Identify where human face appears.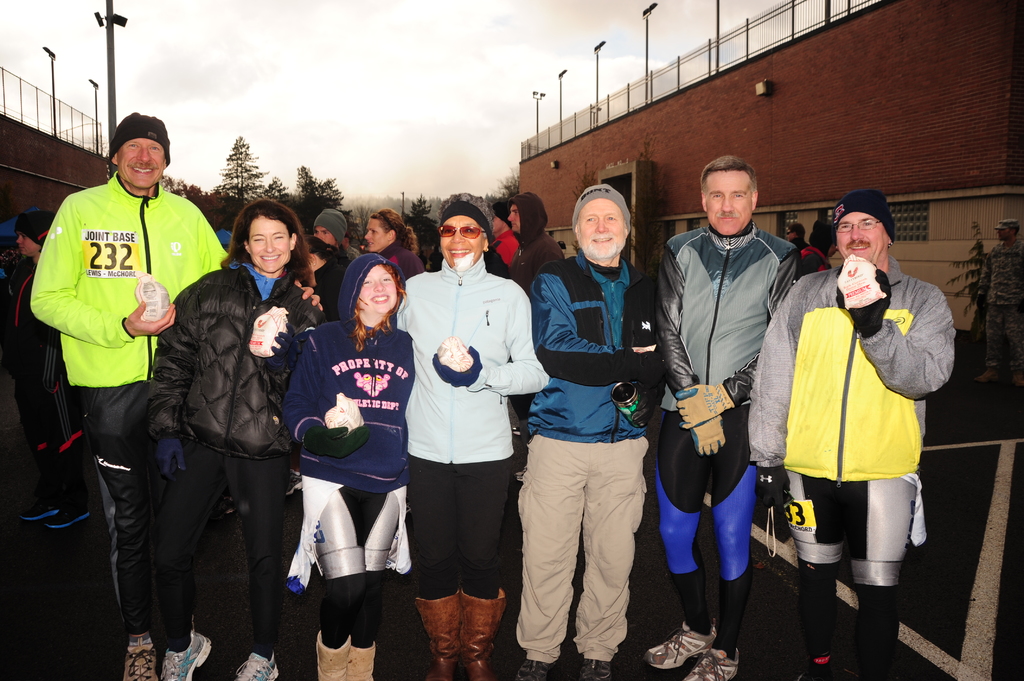
Appears at 838:209:883:262.
